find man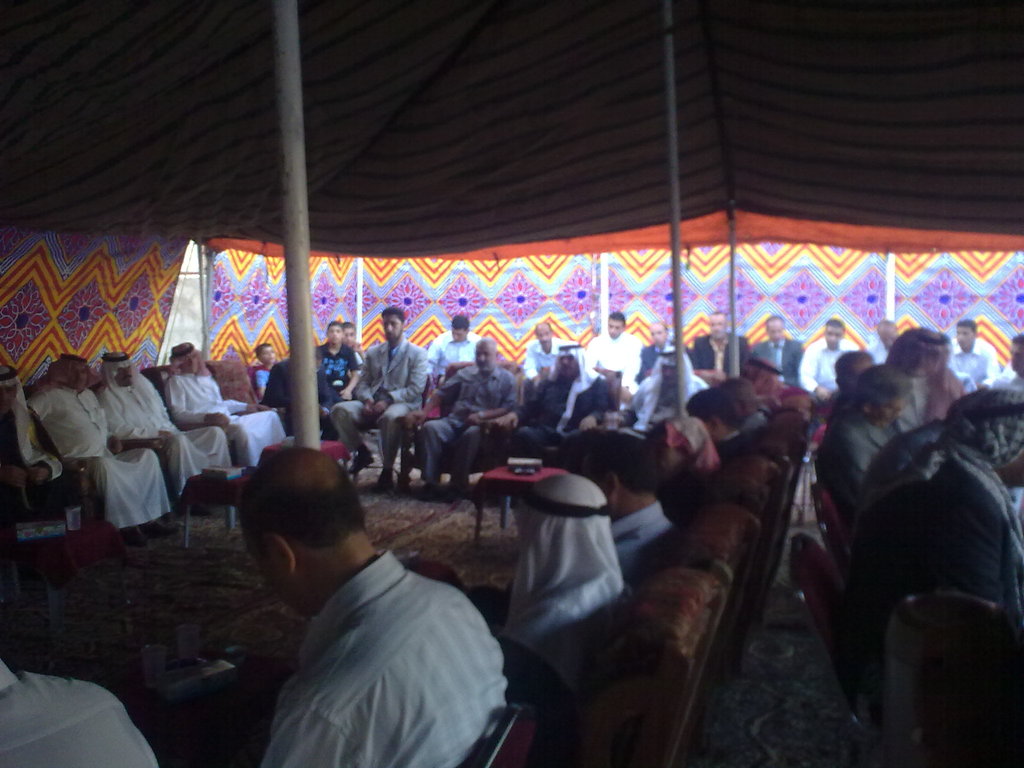
detection(0, 653, 165, 767)
